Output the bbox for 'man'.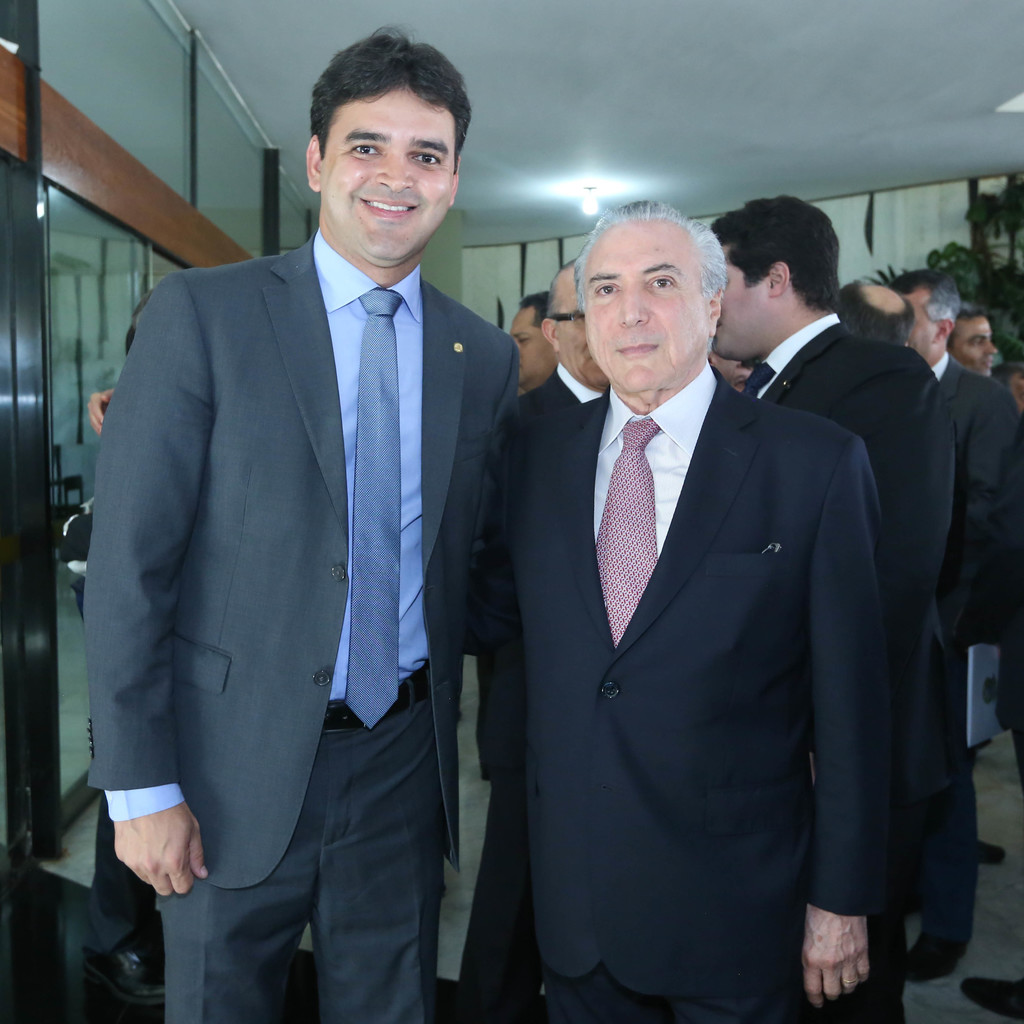
(x1=467, y1=207, x2=892, y2=1023).
